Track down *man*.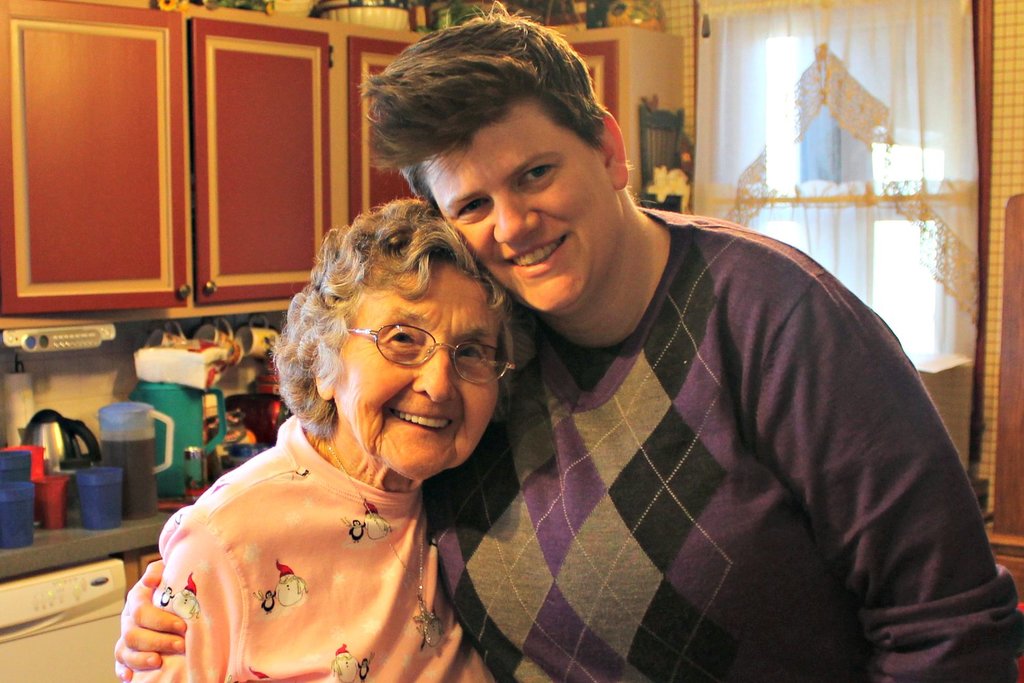
Tracked to bbox(110, 0, 1023, 682).
